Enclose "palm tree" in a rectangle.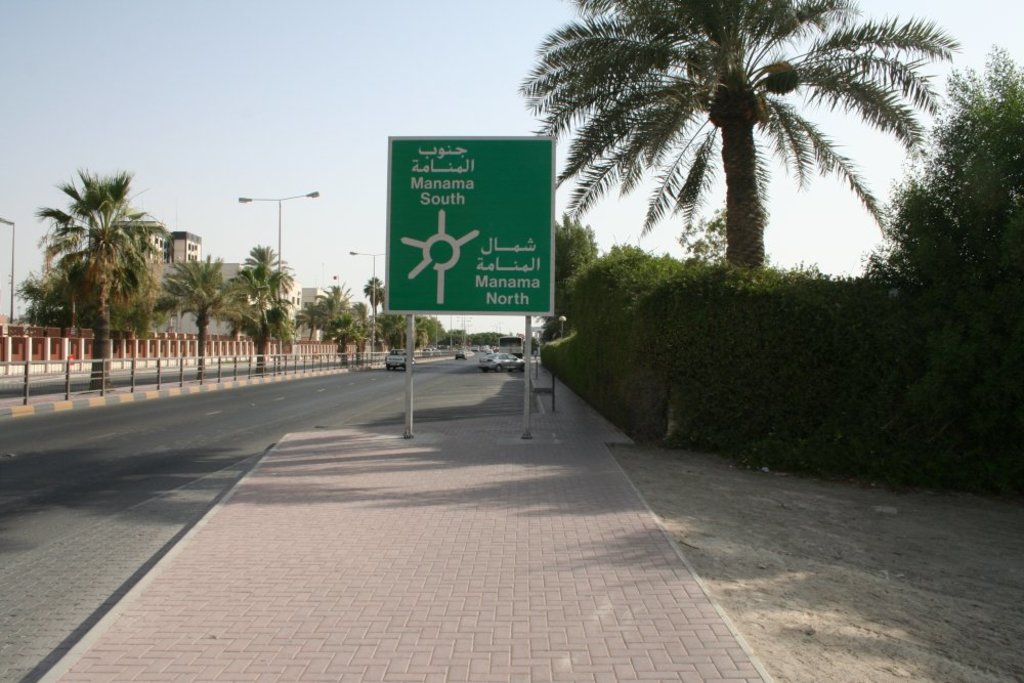
x1=364 y1=281 x2=428 y2=335.
